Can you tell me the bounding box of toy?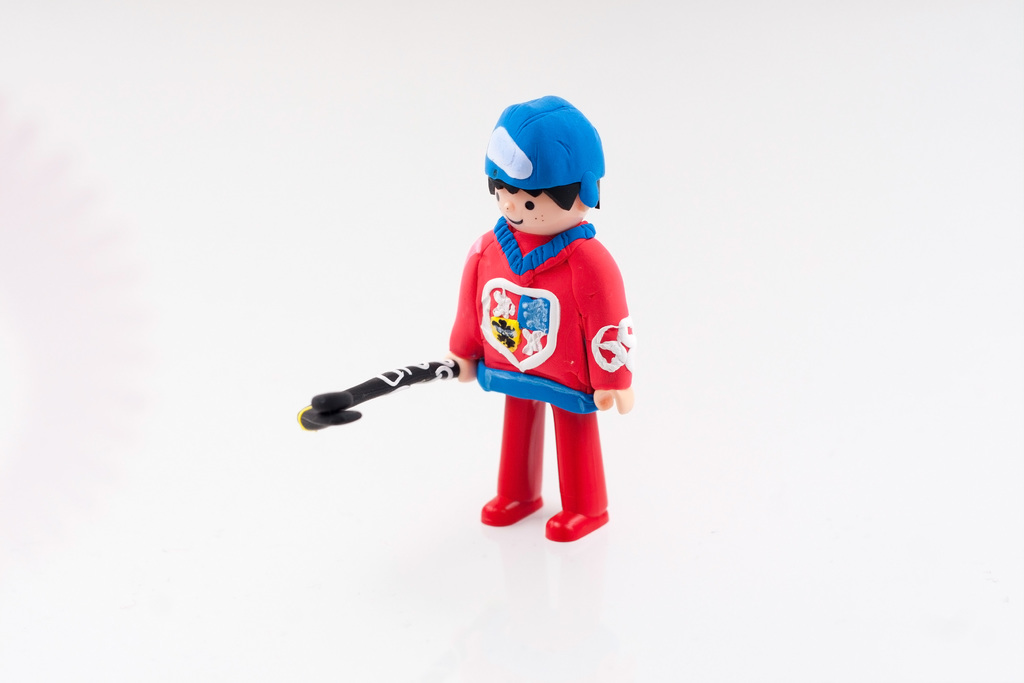
[314,104,658,522].
